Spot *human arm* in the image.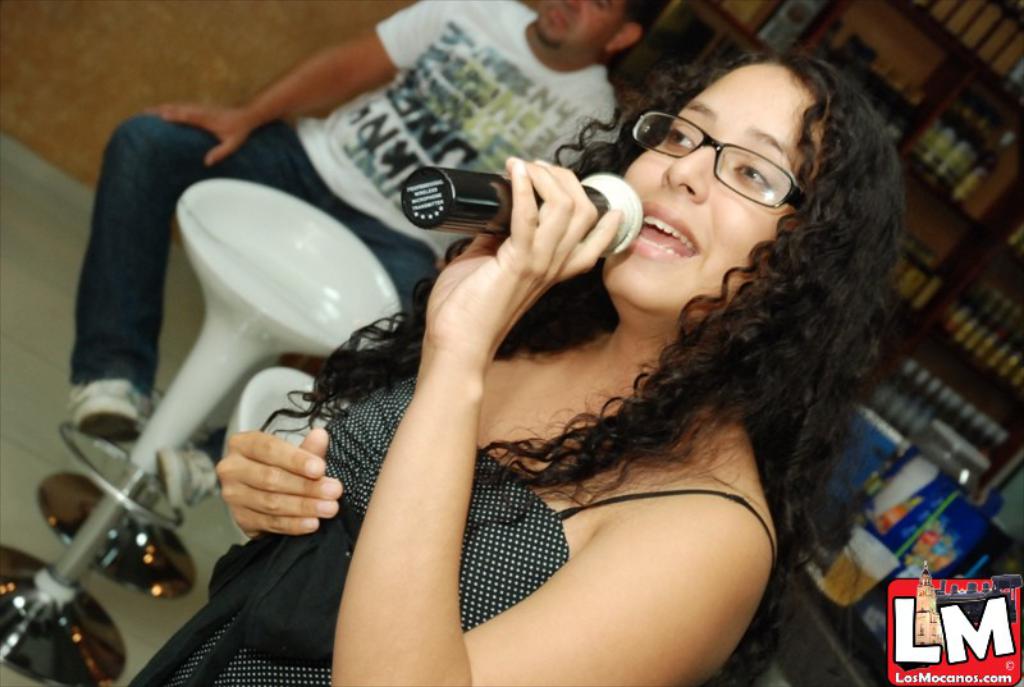
*human arm* found at x1=131, y1=0, x2=457, y2=177.
